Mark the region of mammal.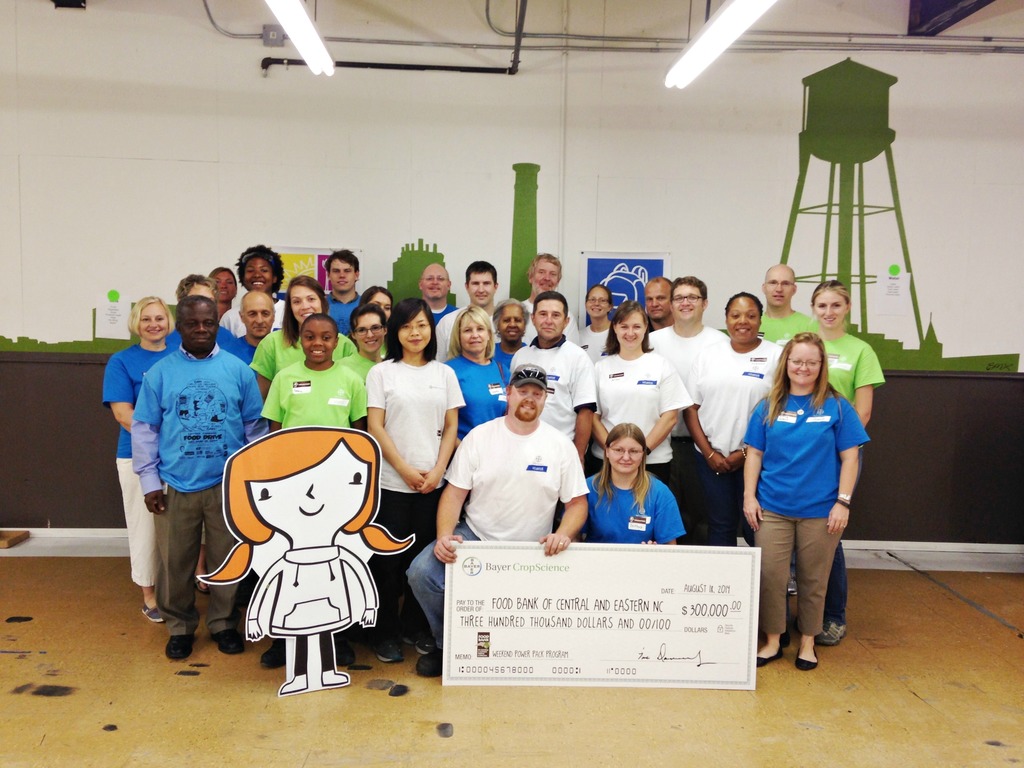
Region: [166,270,237,352].
